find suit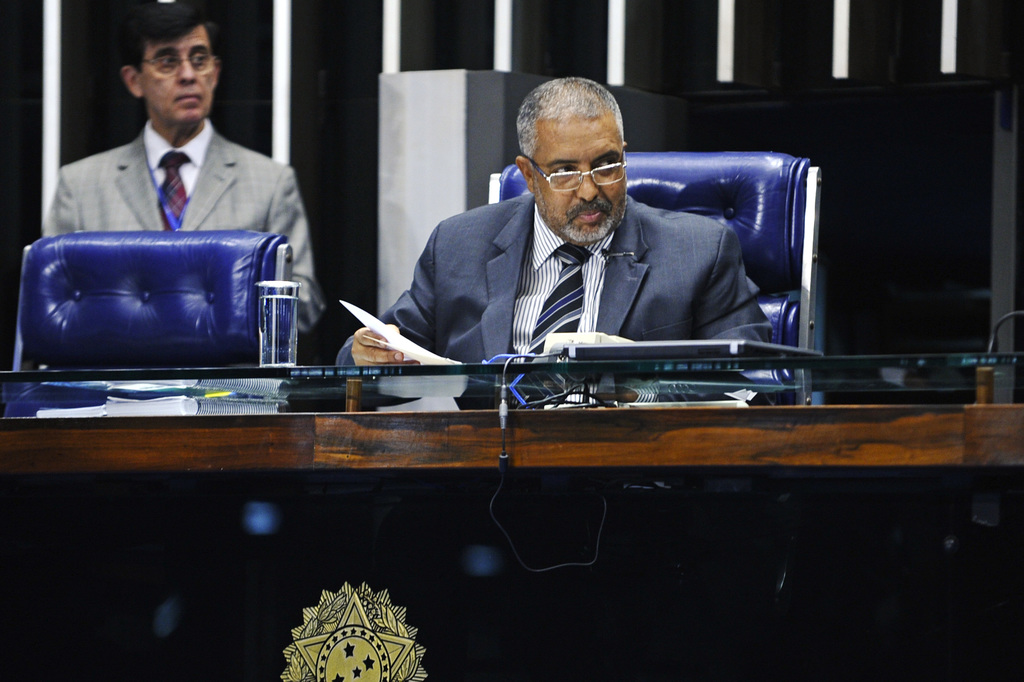
(361,136,836,405)
